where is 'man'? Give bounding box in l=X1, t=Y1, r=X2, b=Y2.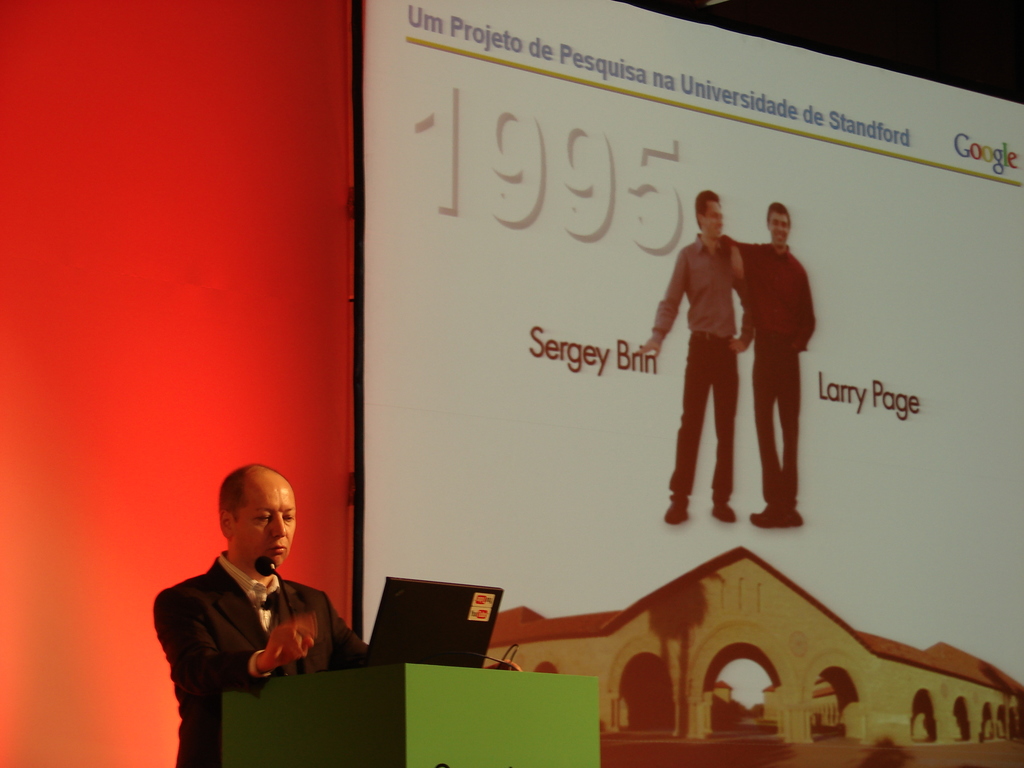
l=638, t=187, r=753, b=519.
